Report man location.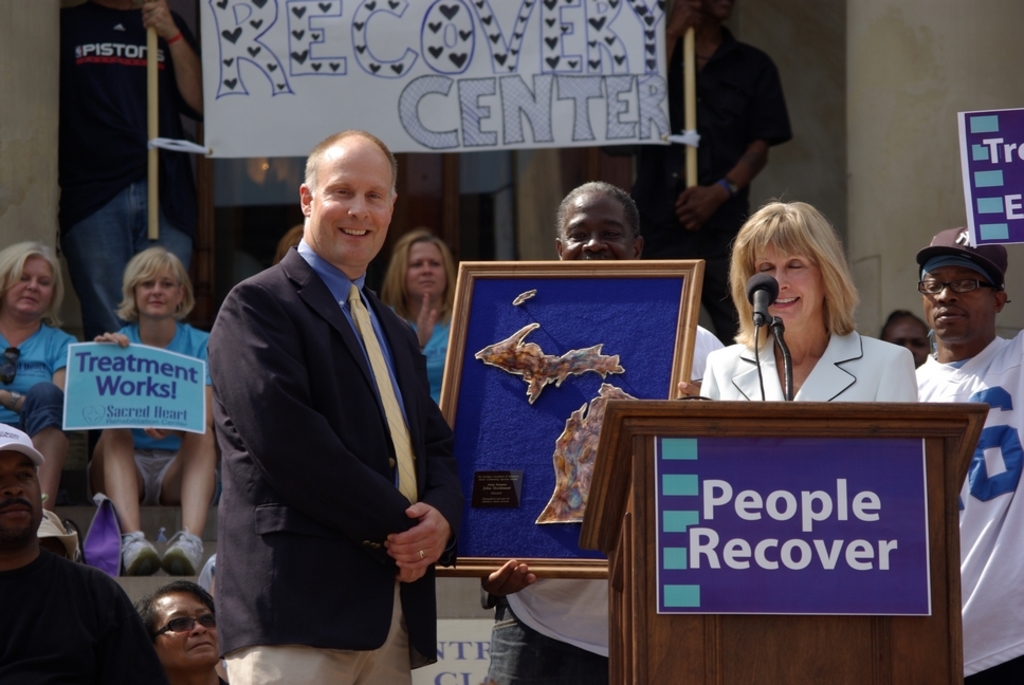
Report: box(911, 220, 1023, 684).
